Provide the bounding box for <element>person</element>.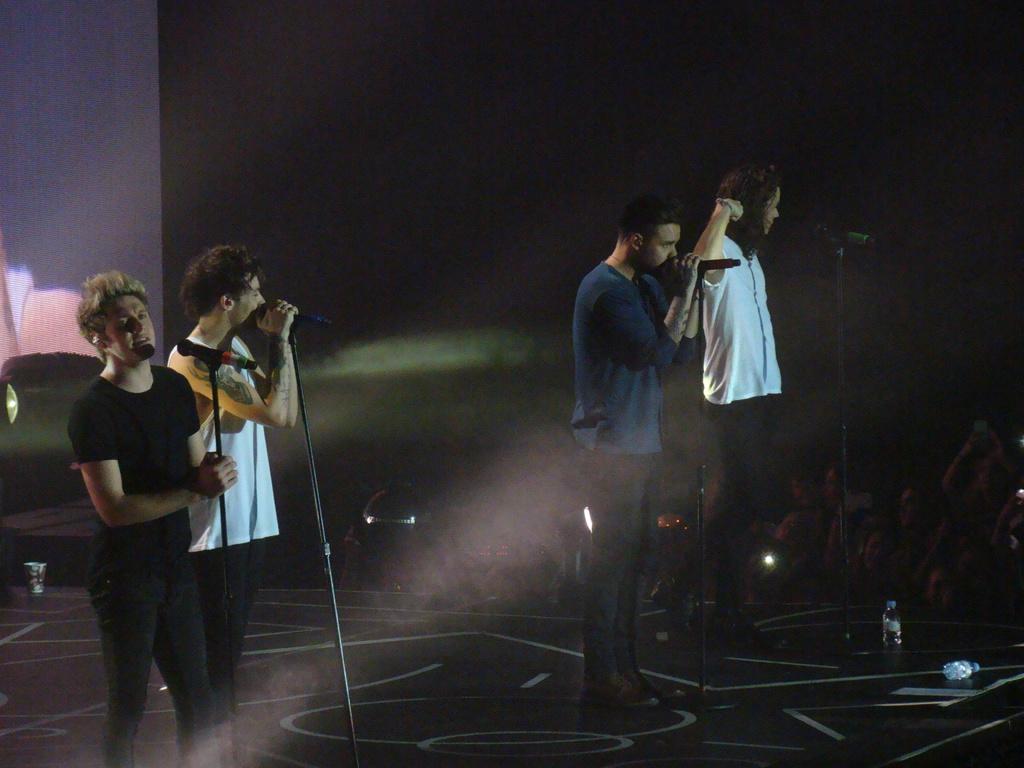
x1=646 y1=164 x2=783 y2=651.
